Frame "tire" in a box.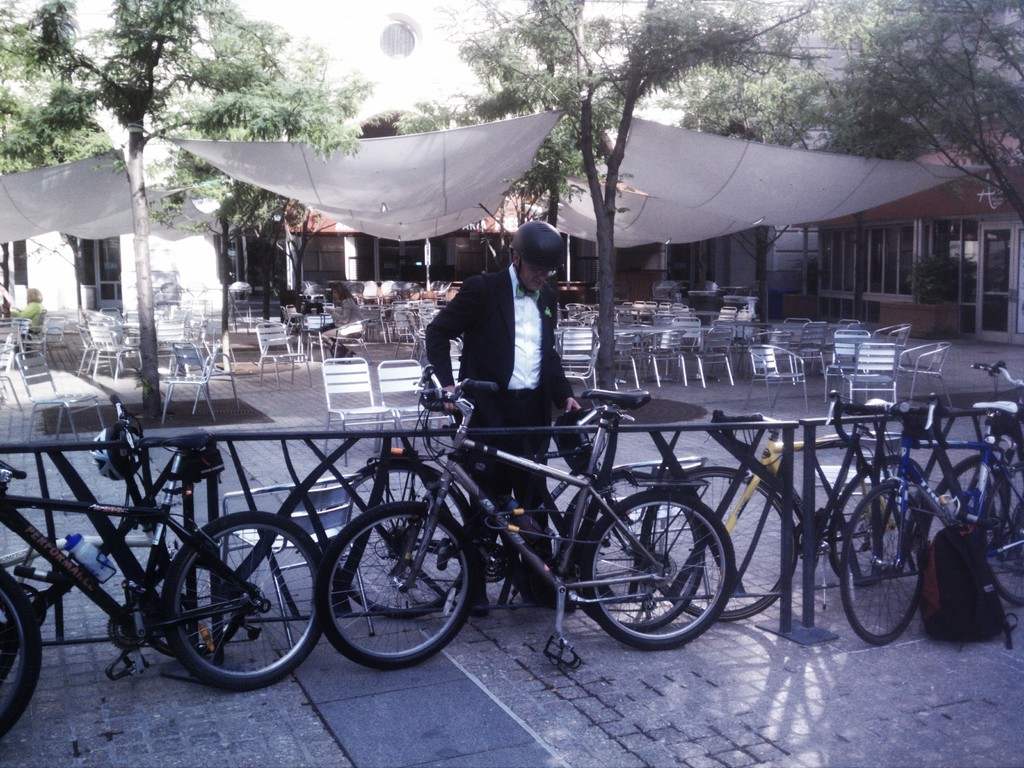
bbox(826, 458, 927, 589).
